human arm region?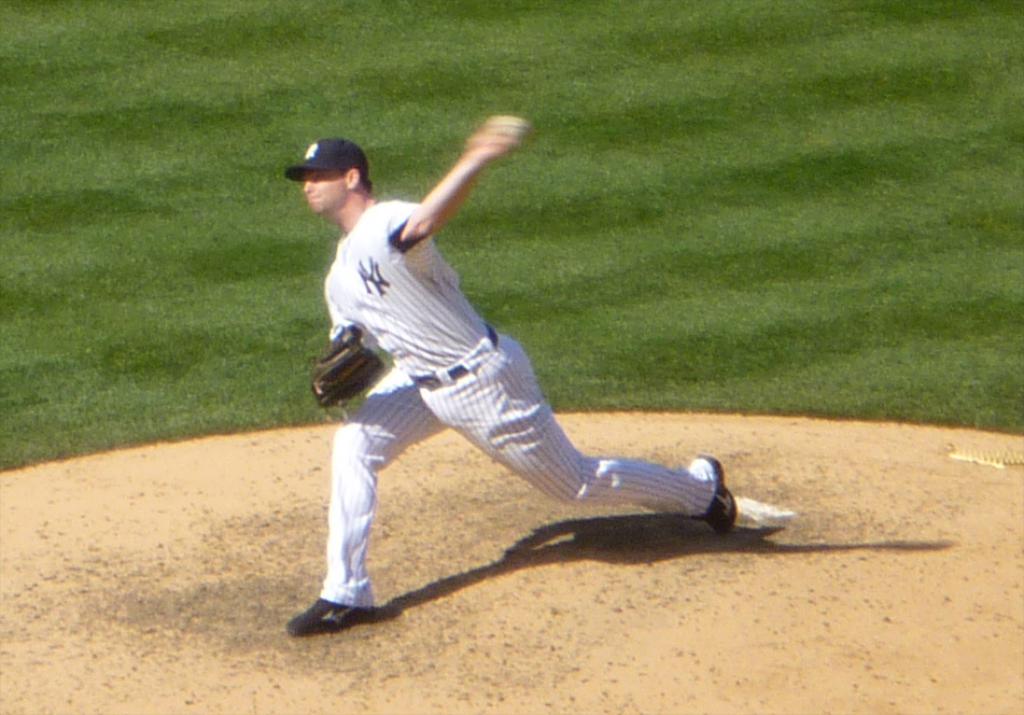
<box>369,117,525,288</box>
